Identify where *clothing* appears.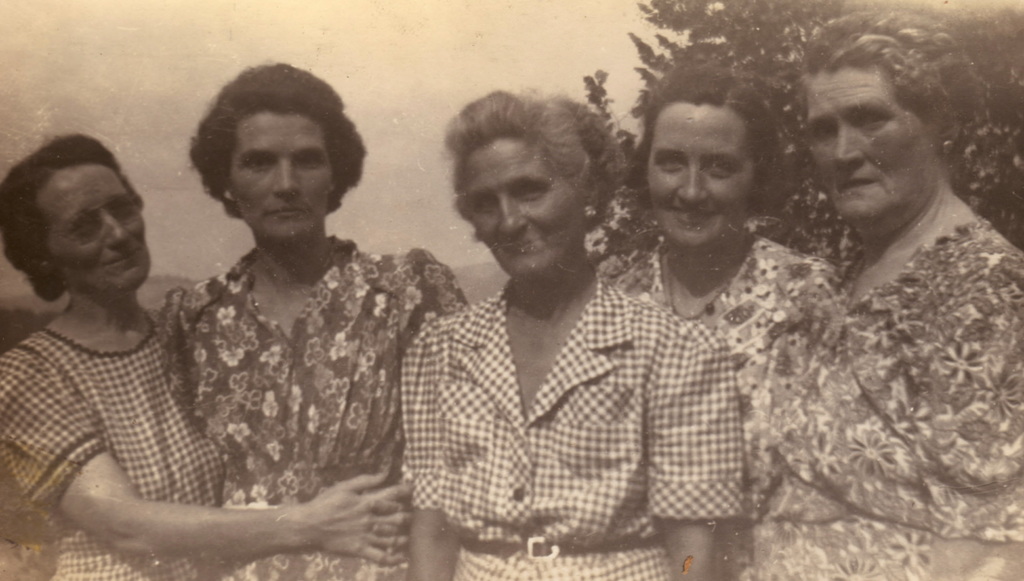
Appears at select_region(605, 240, 856, 580).
